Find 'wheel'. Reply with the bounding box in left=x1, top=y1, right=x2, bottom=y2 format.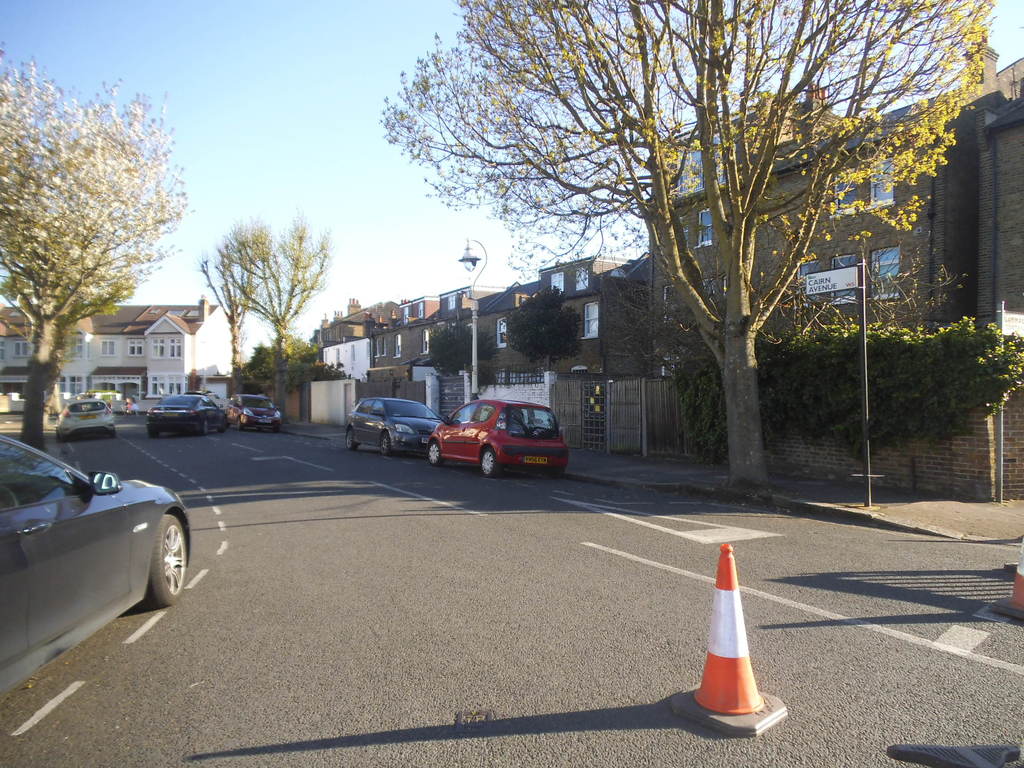
left=237, top=416, right=245, bottom=431.
